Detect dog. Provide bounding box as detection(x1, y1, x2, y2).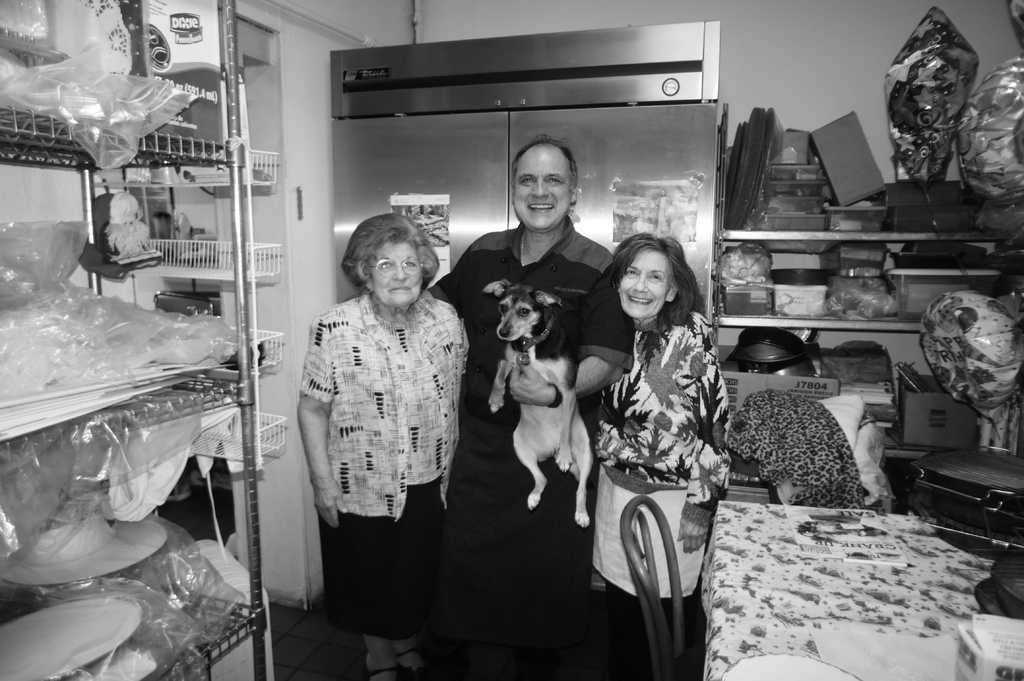
detection(485, 284, 594, 529).
